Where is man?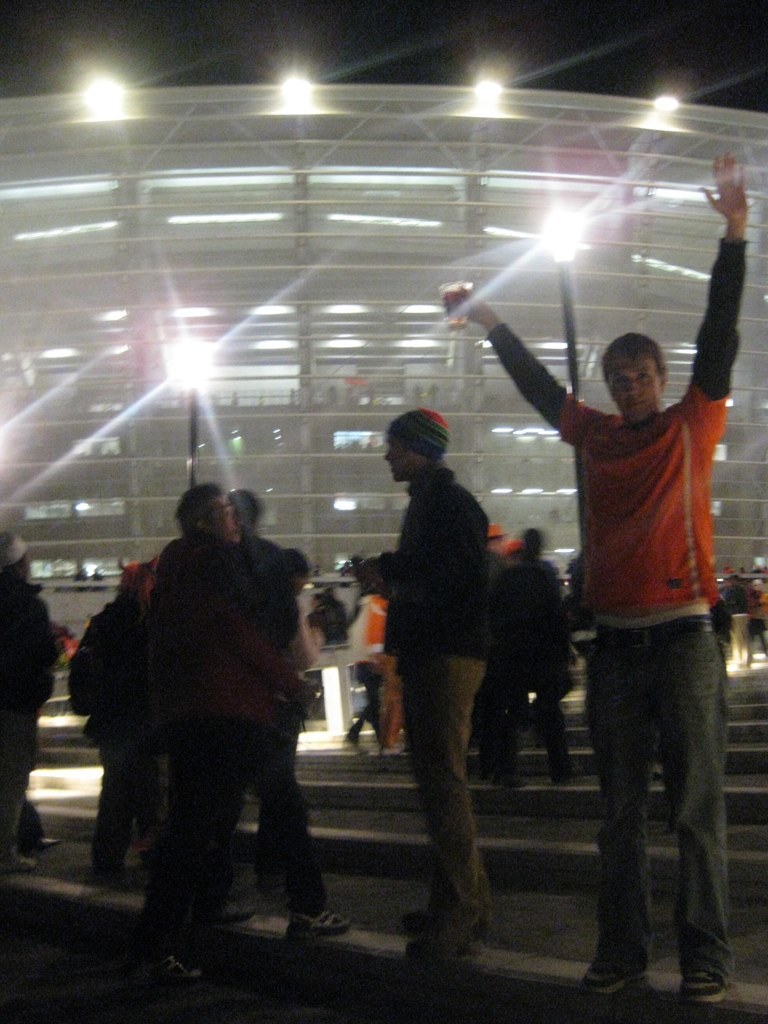
442/150/751/1009.
